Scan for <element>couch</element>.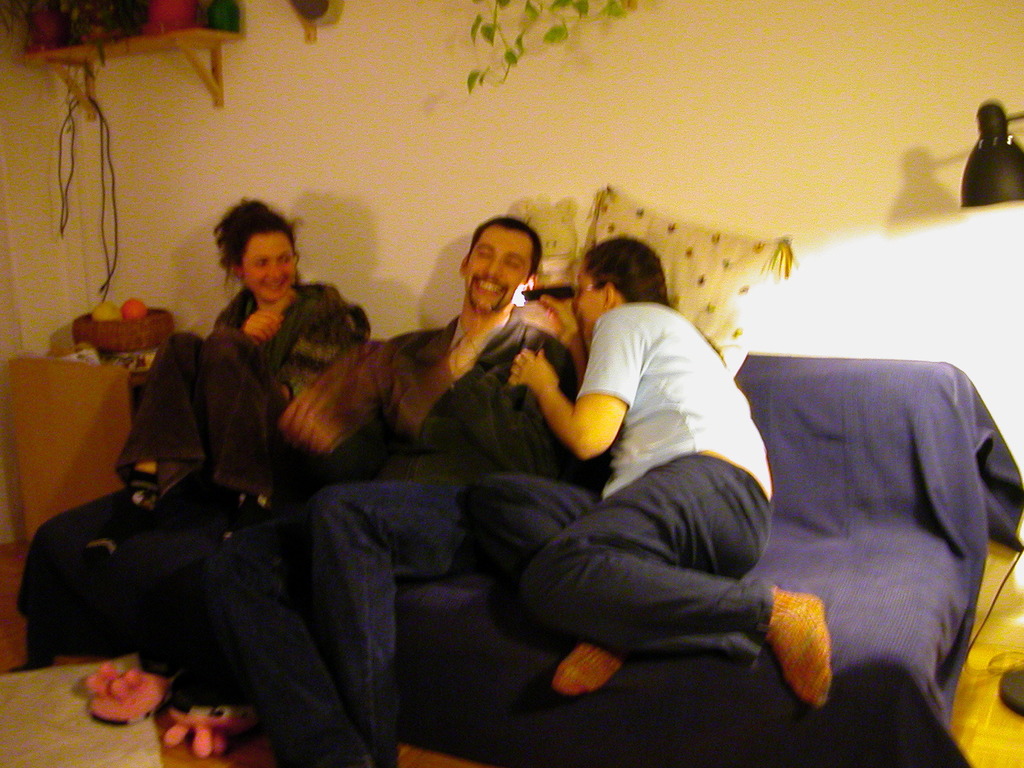
Scan result: locate(21, 351, 1023, 767).
